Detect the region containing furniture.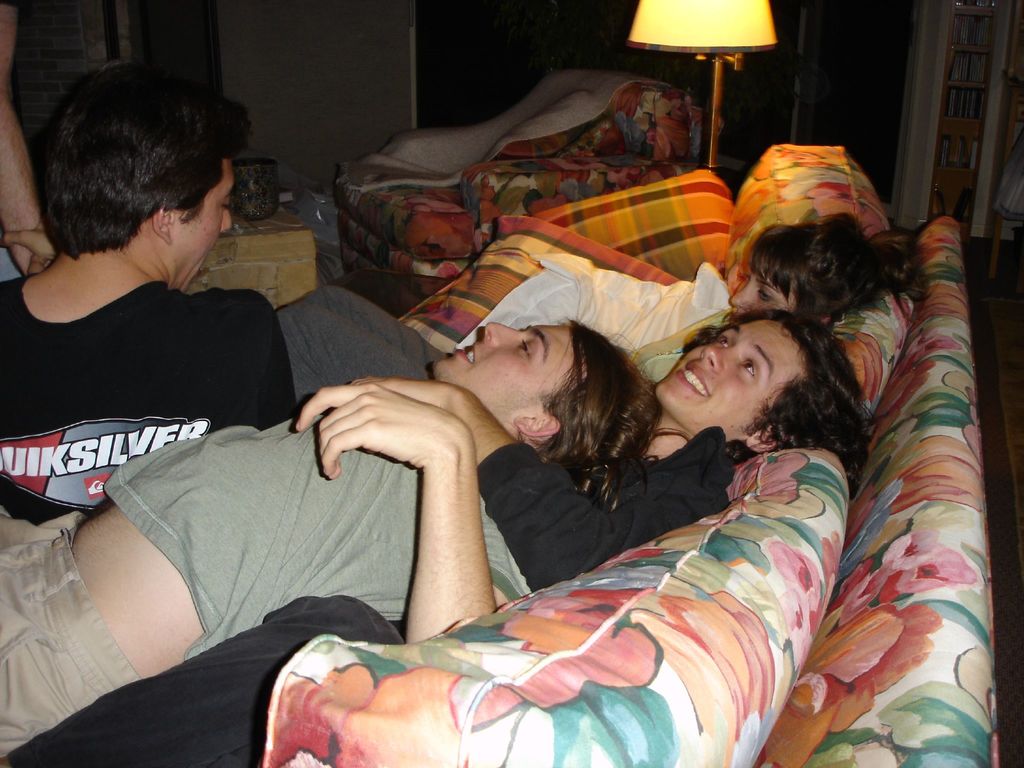
(x1=747, y1=210, x2=1021, y2=767).
